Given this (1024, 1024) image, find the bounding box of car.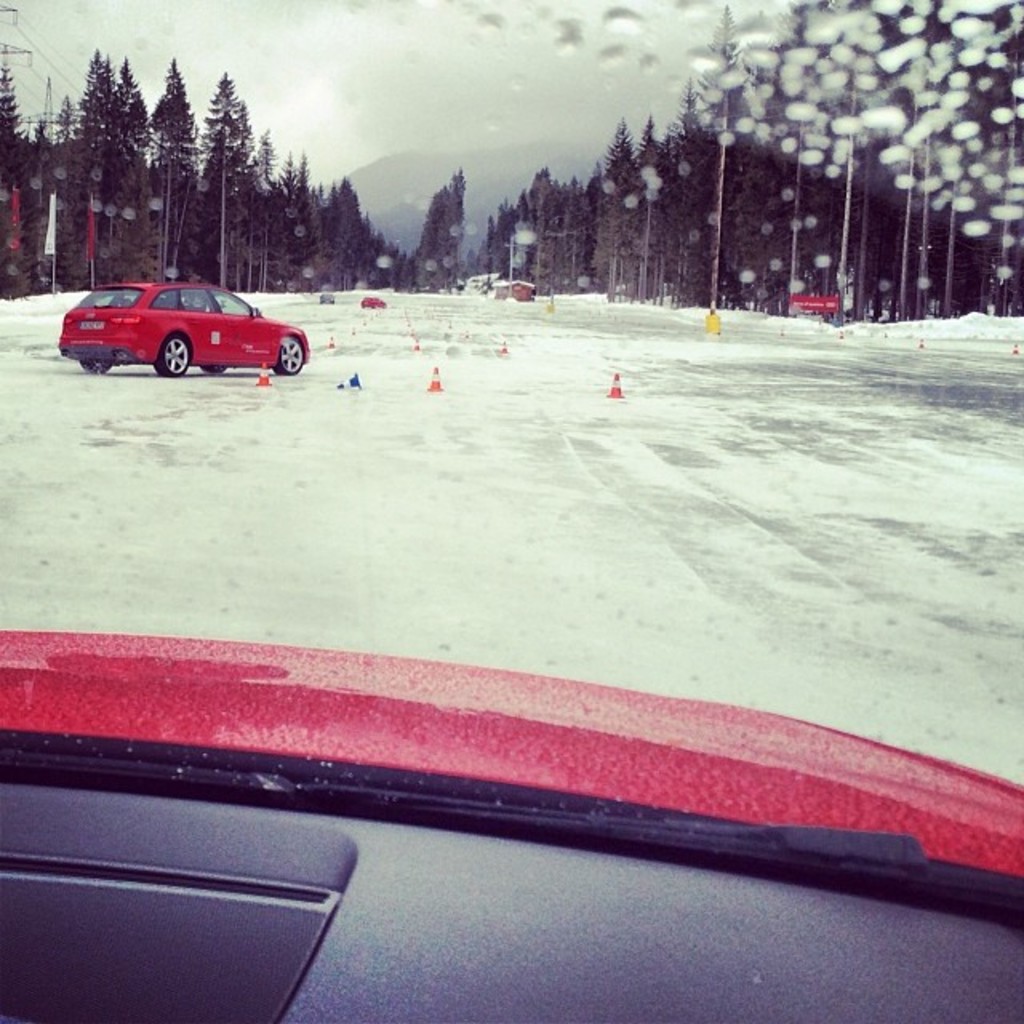
locate(48, 262, 309, 378).
